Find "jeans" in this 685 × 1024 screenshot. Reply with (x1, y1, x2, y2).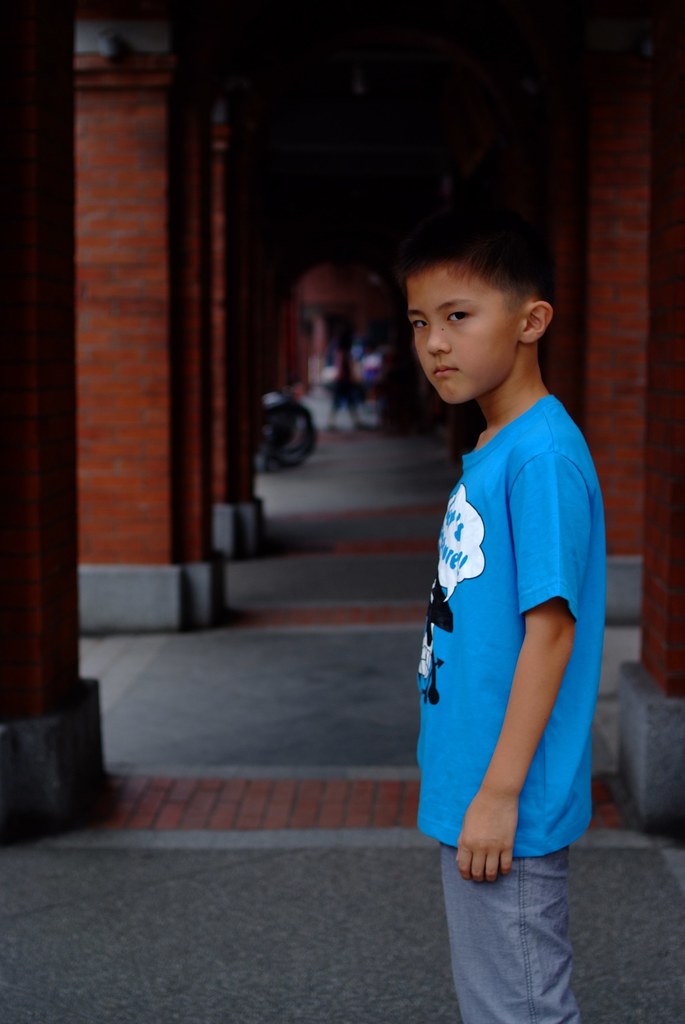
(440, 839, 589, 1012).
